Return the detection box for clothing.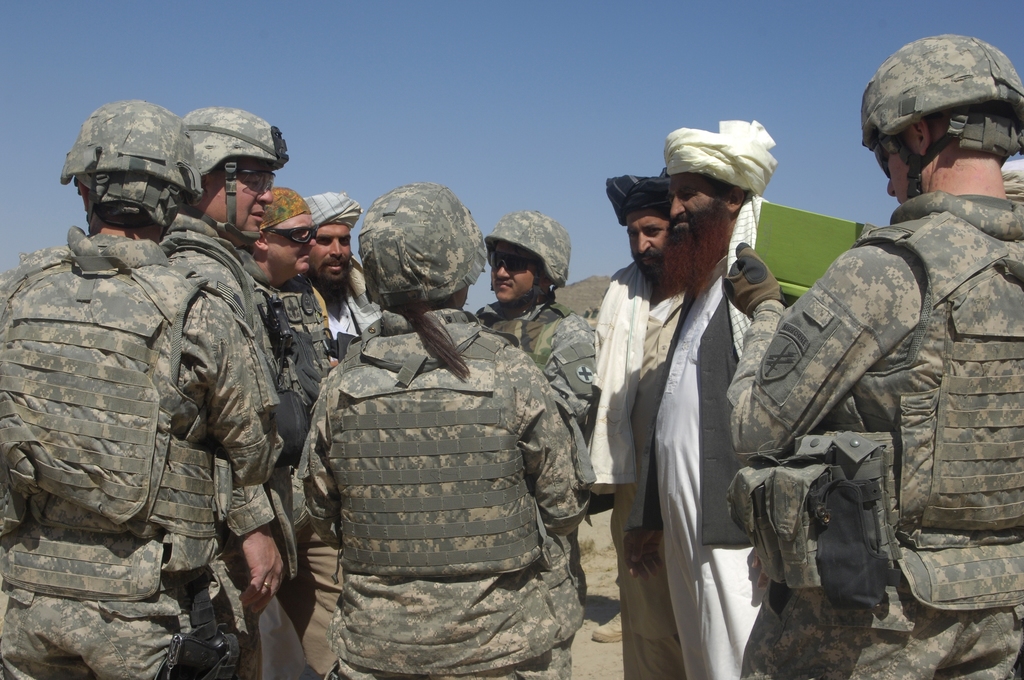
600 196 794 670.
